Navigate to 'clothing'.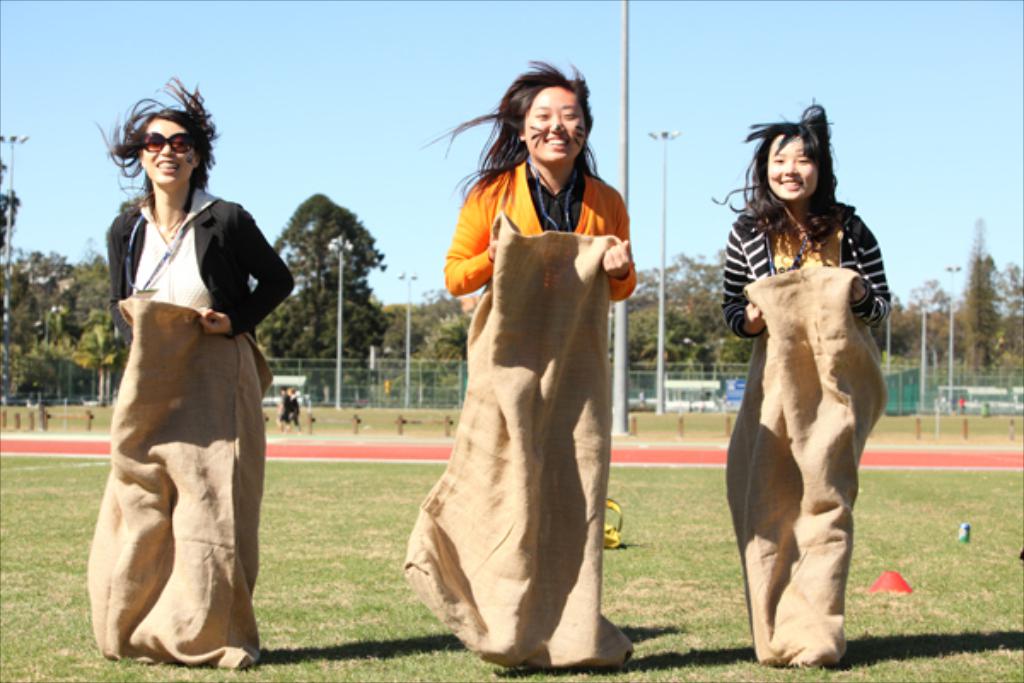
Navigation target: (x1=722, y1=193, x2=894, y2=338).
